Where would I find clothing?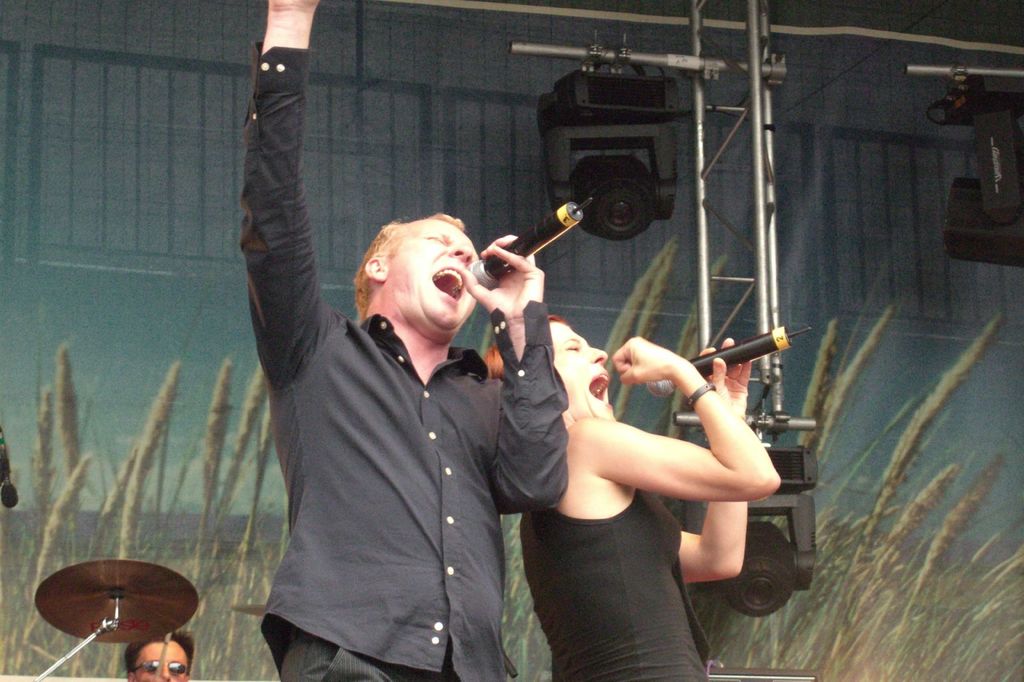
At 519,488,711,681.
